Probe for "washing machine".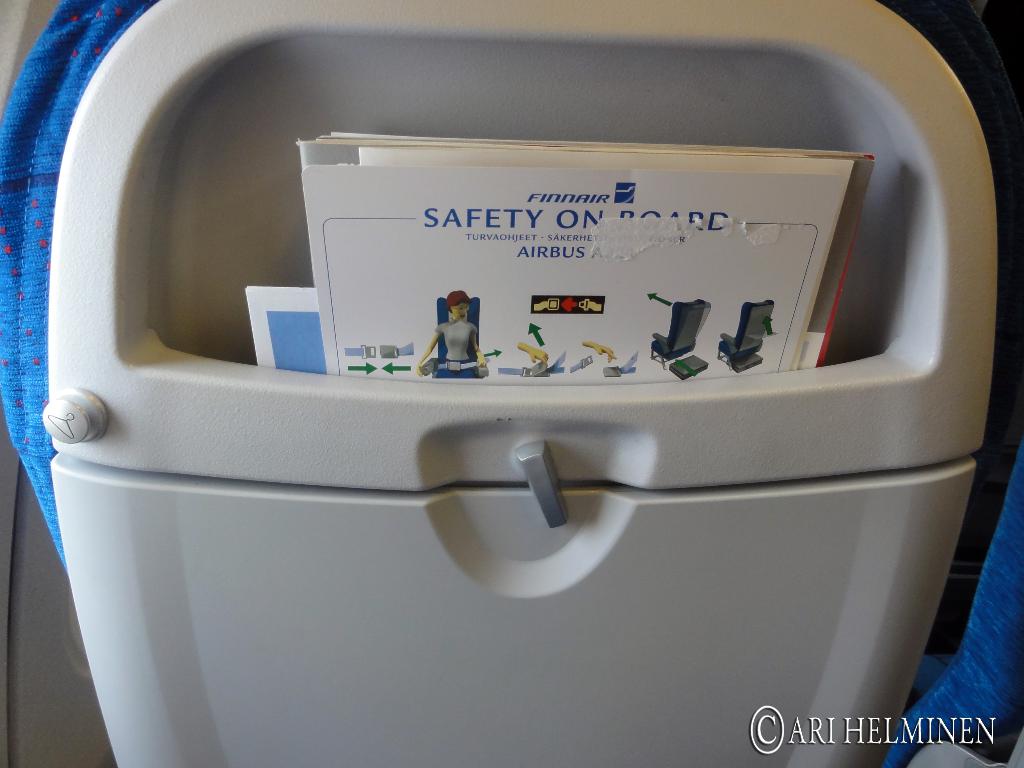
Probe result: pyautogui.locateOnScreen(18, 47, 1023, 709).
